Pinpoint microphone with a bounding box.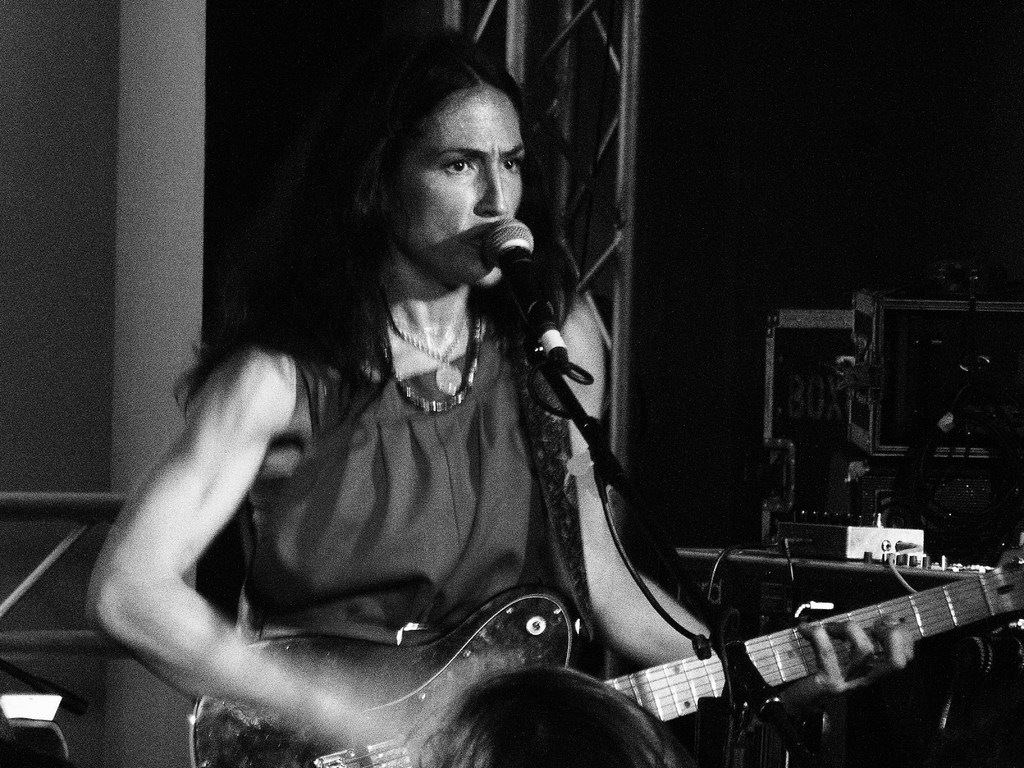
(477,218,576,369).
